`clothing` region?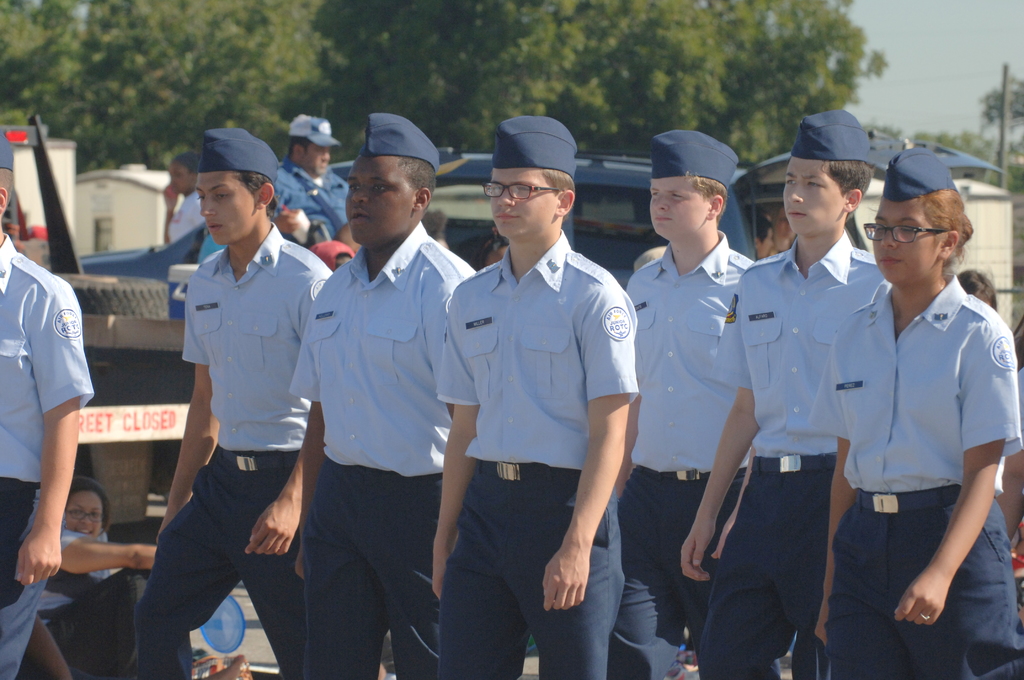
623 220 776 679
